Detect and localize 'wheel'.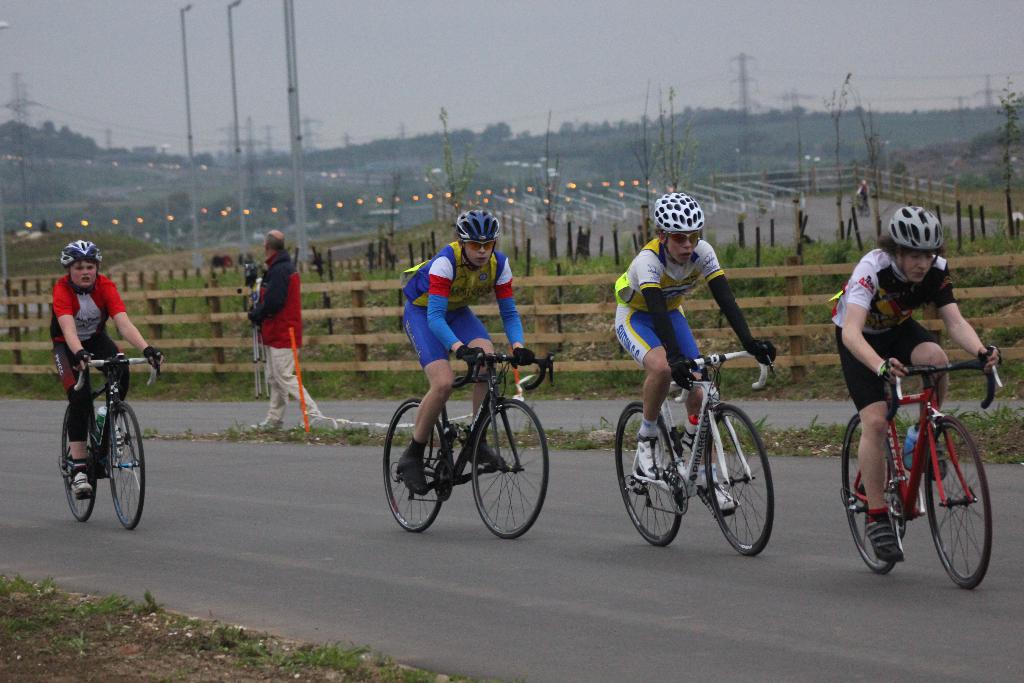
Localized at x1=63 y1=405 x2=98 y2=523.
